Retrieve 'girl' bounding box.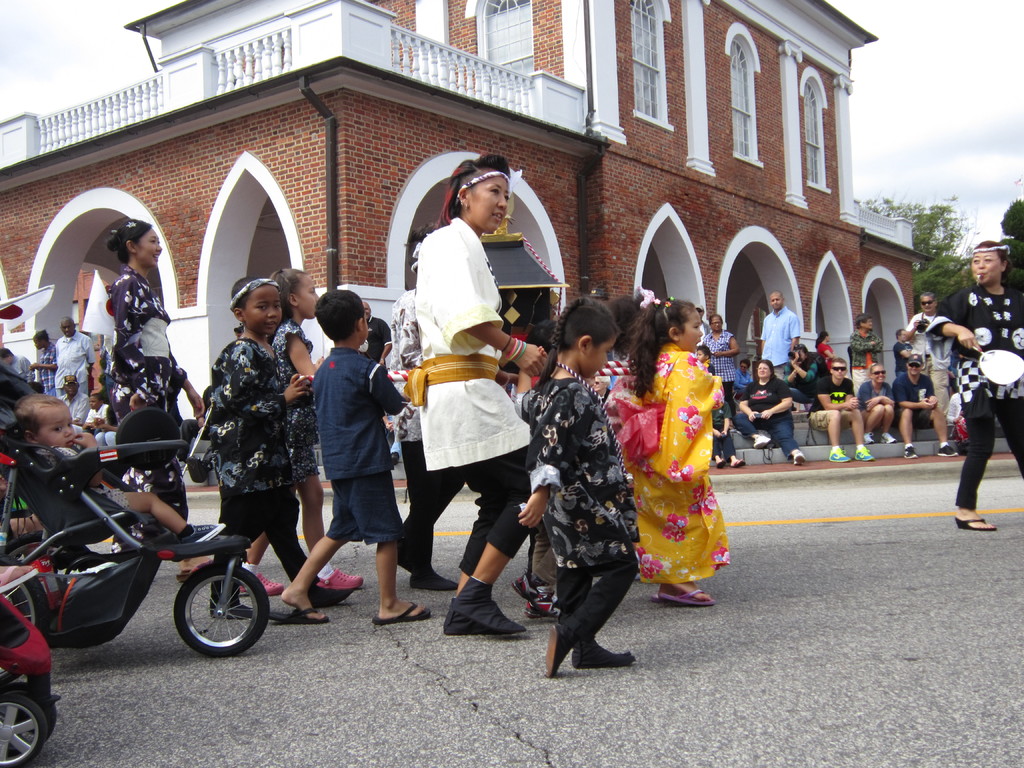
Bounding box: {"x1": 236, "y1": 270, "x2": 364, "y2": 593}.
